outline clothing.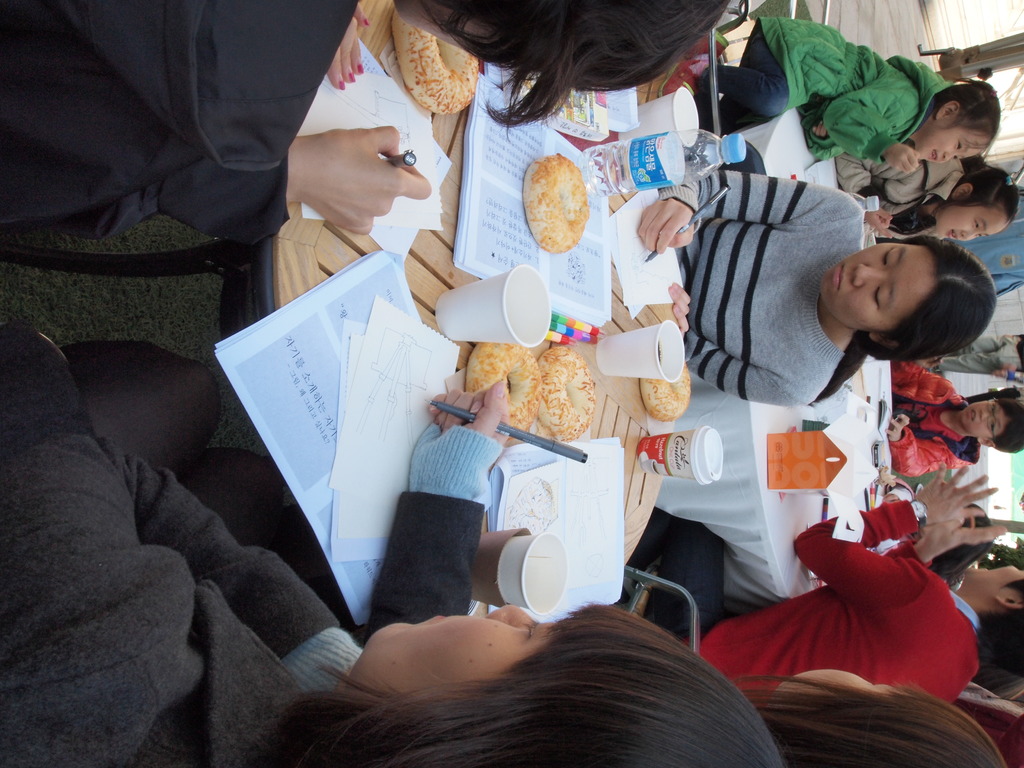
Outline: Rect(661, 166, 958, 607).
